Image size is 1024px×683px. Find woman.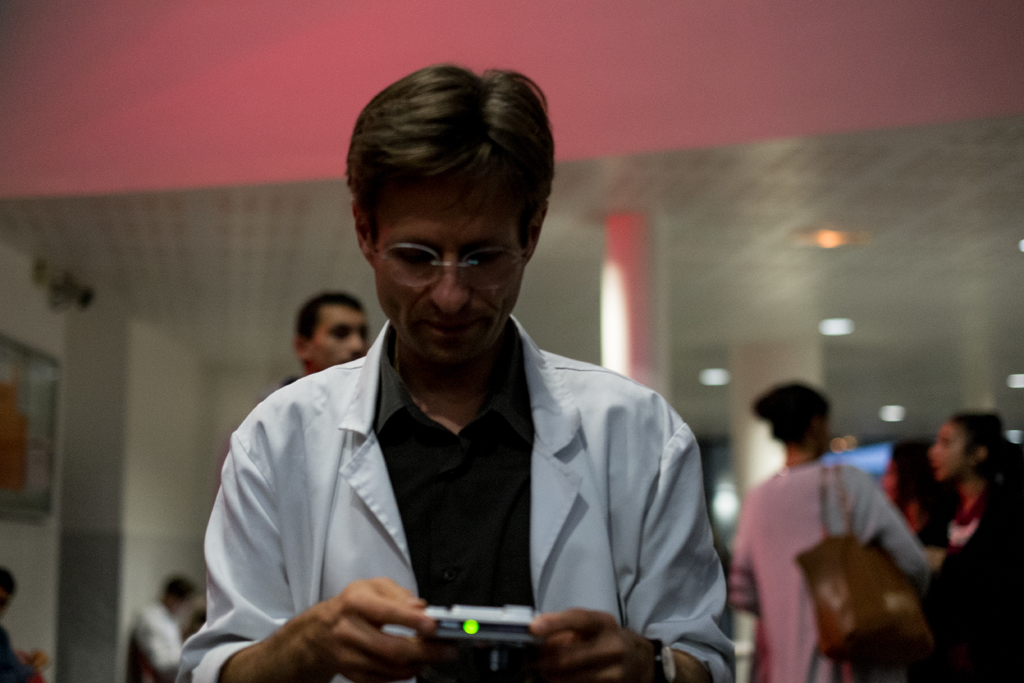
BBox(876, 441, 952, 534).
